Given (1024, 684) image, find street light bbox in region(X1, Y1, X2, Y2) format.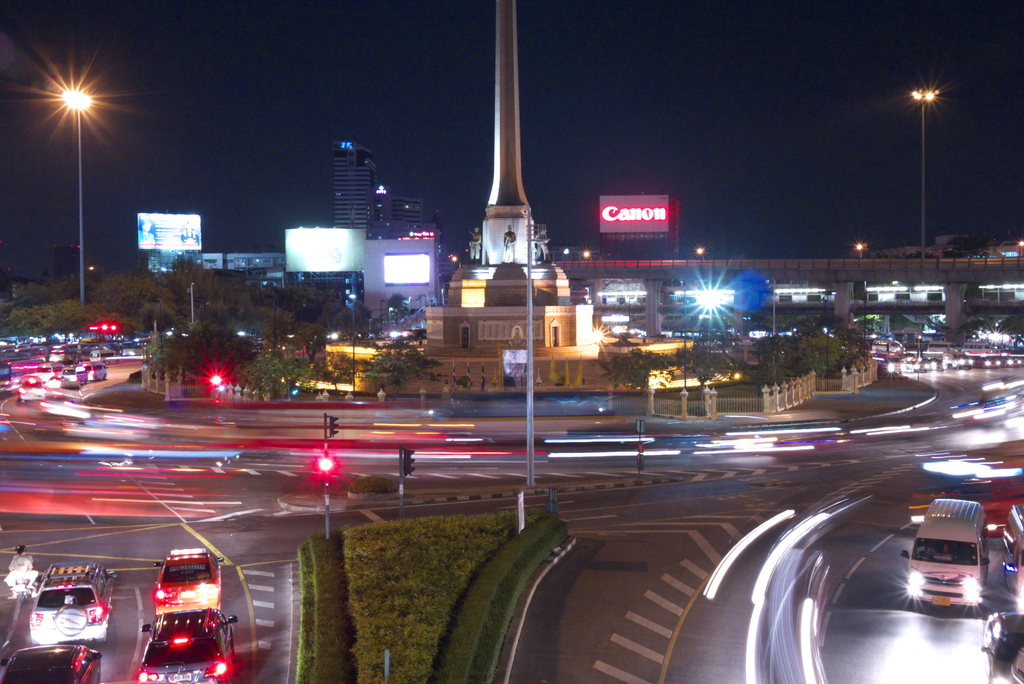
region(61, 52, 90, 310).
